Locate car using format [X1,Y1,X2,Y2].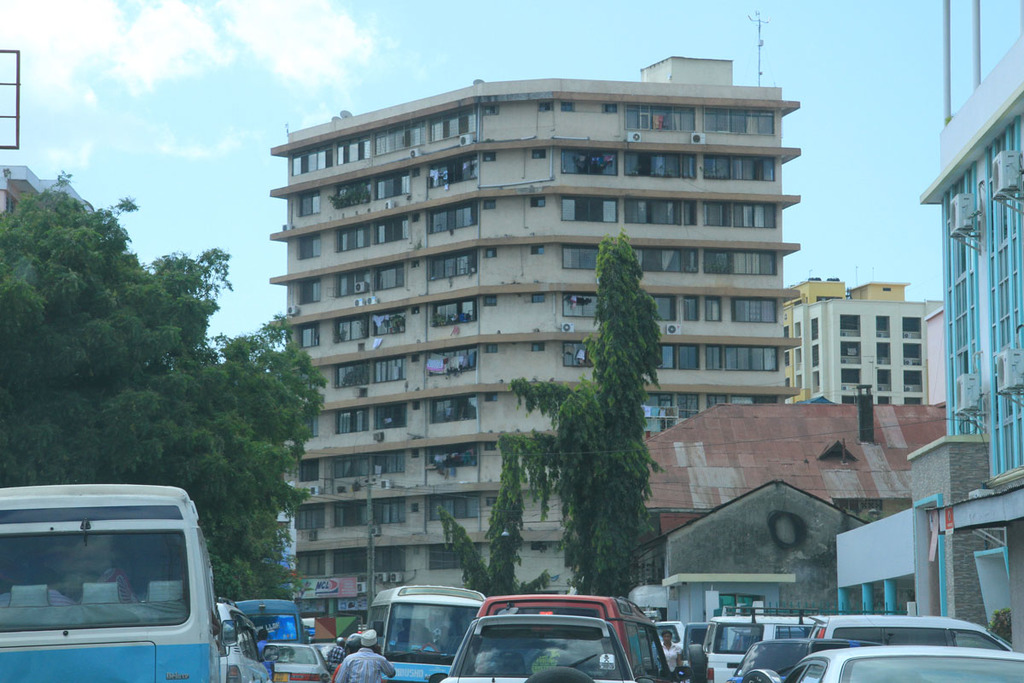
[263,646,335,682].
